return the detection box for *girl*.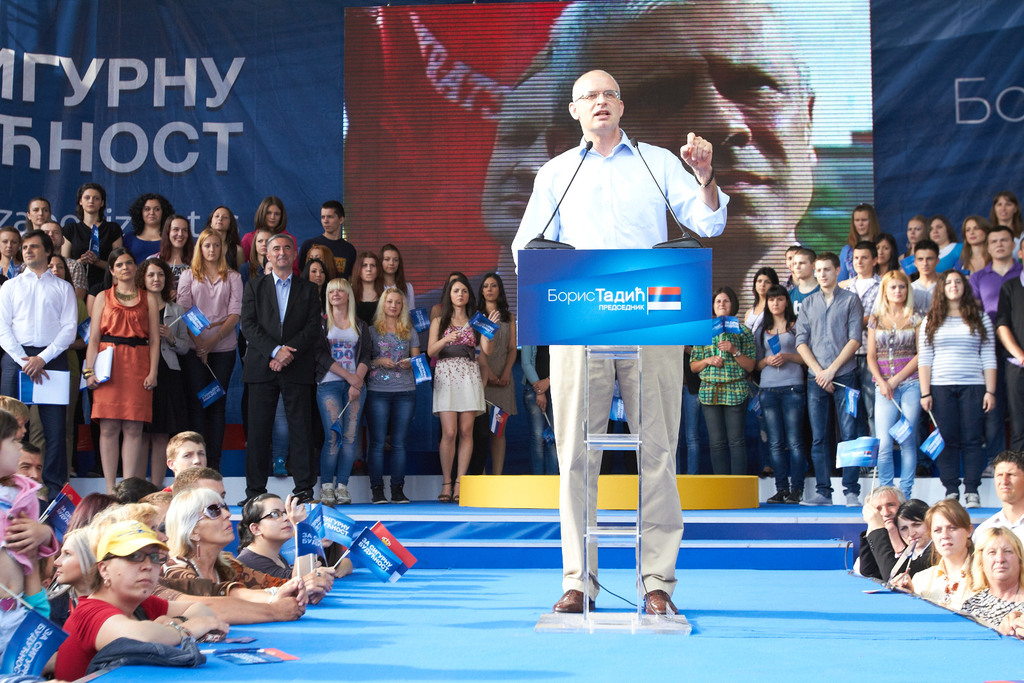
<box>422,257,506,500</box>.
